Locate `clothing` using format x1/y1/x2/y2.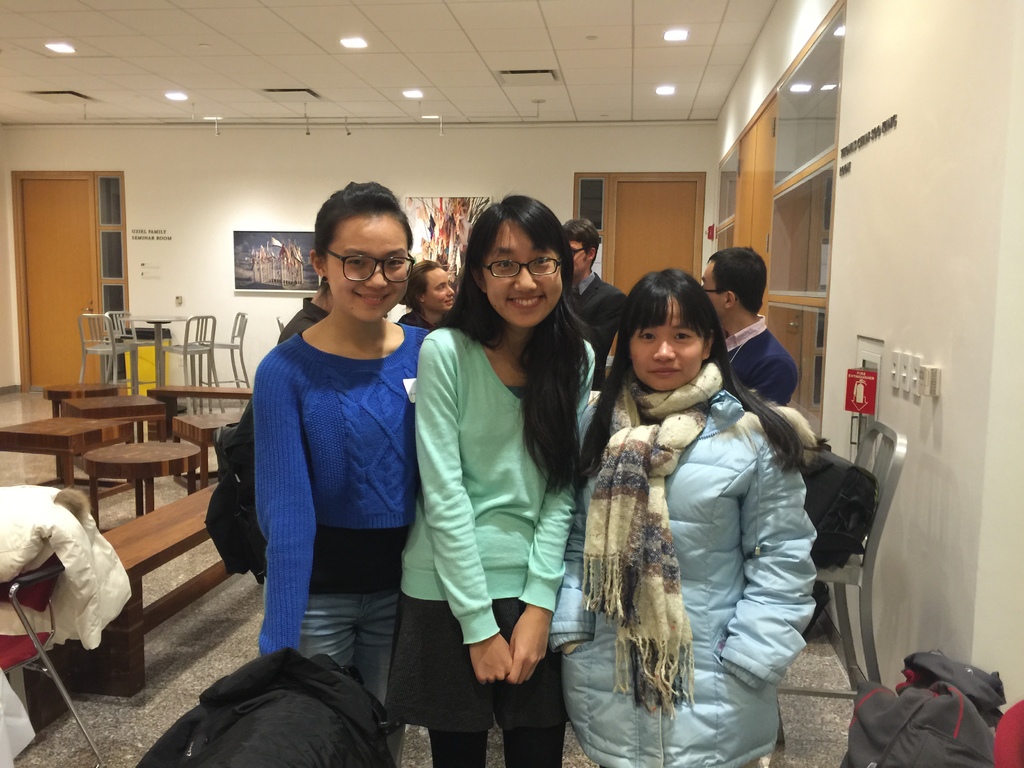
216/294/329/587.
